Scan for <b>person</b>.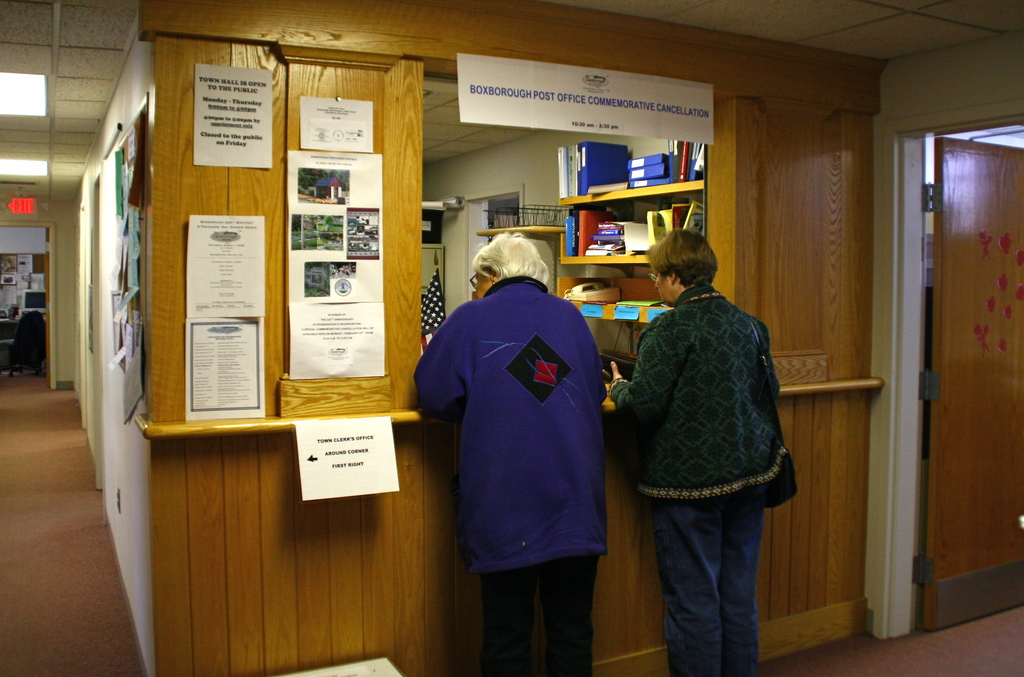
Scan result: <region>616, 198, 800, 669</region>.
